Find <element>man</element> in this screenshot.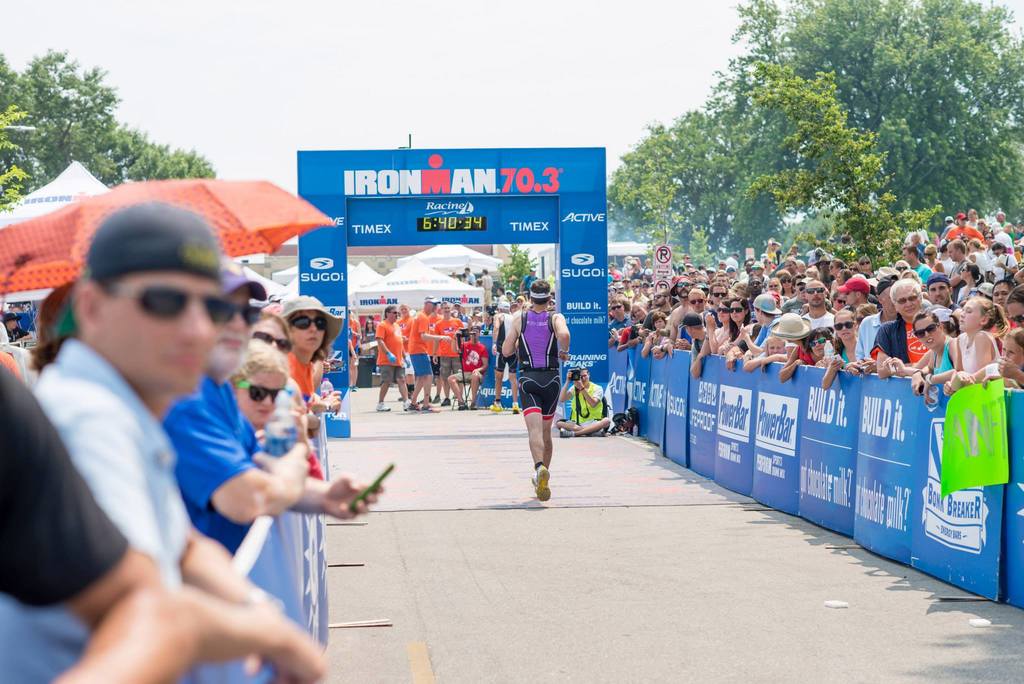
The bounding box for <element>man</element> is (x1=520, y1=266, x2=540, y2=293).
